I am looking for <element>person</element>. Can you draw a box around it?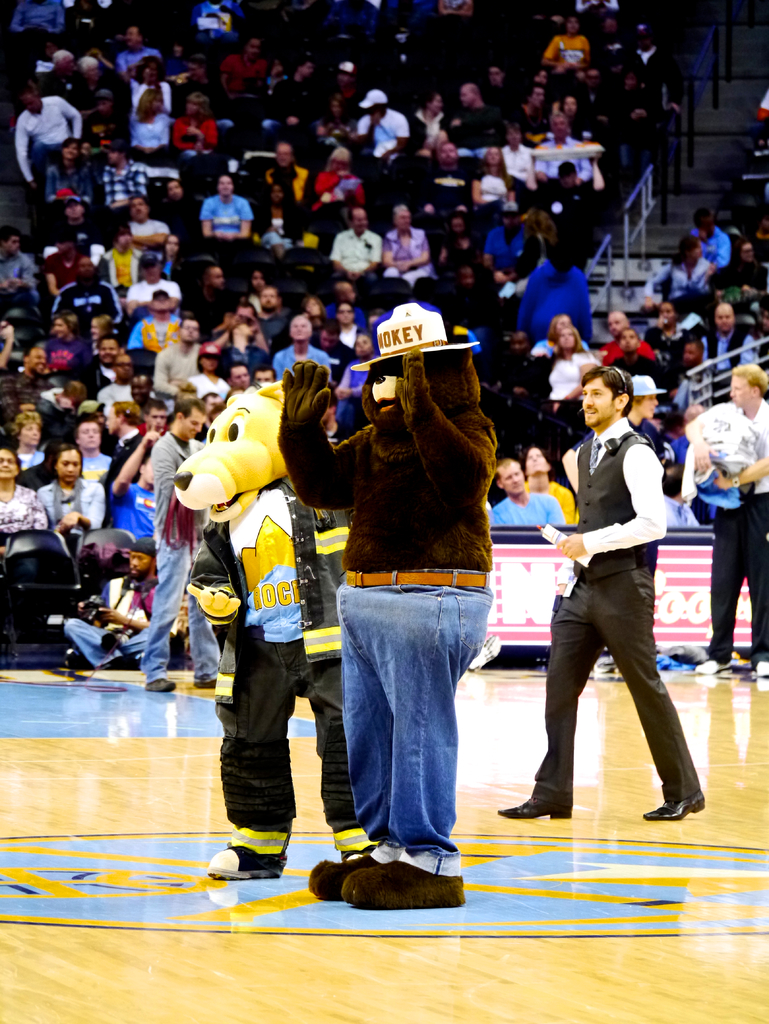
Sure, the bounding box is <region>385, 209, 441, 291</region>.
